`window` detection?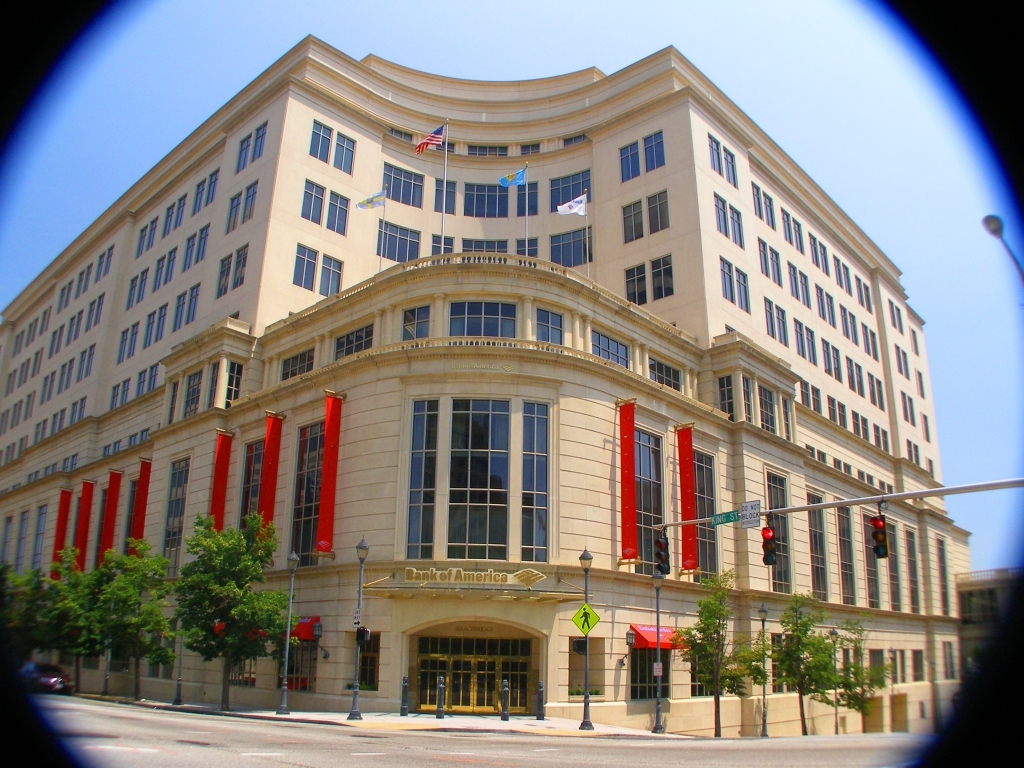
box(278, 637, 314, 695)
